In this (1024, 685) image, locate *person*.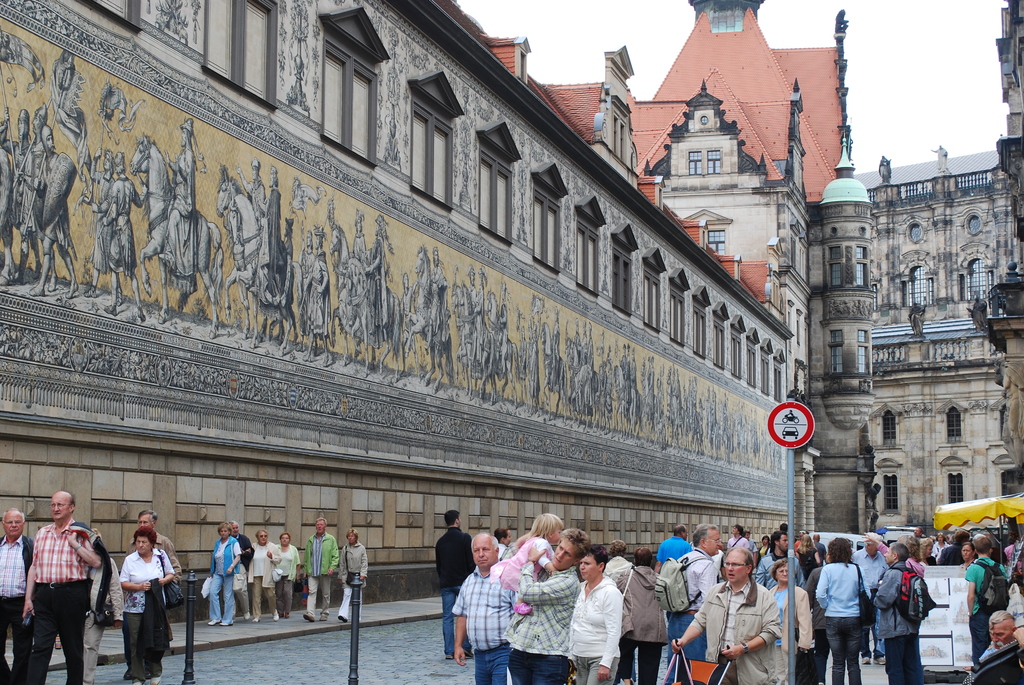
Bounding box: bbox=[0, 510, 35, 684].
